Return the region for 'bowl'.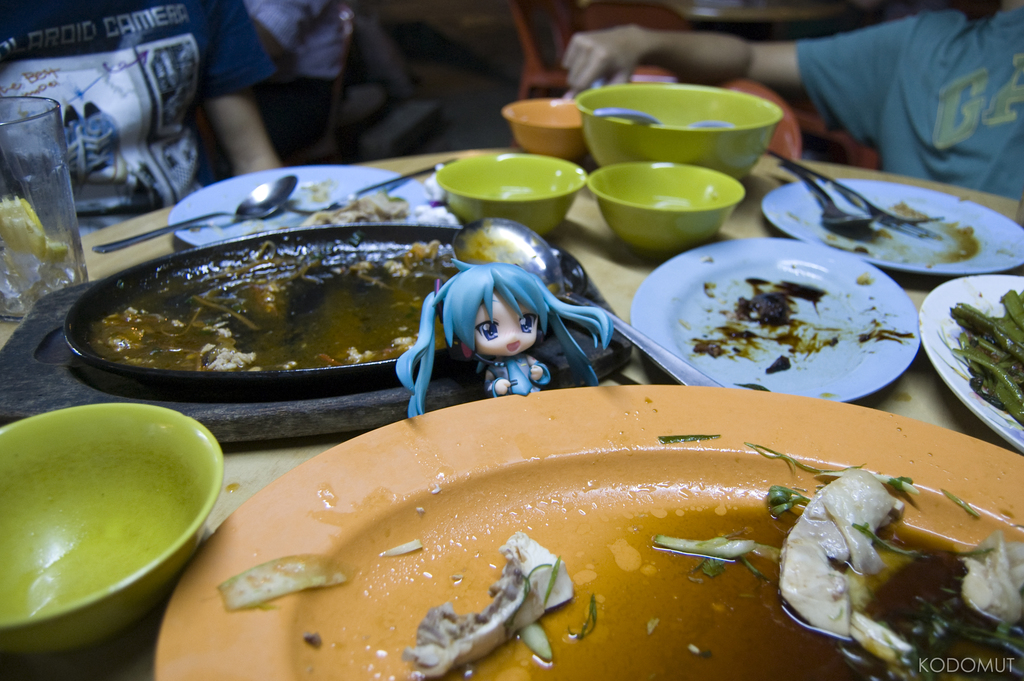
rect(0, 403, 220, 660).
